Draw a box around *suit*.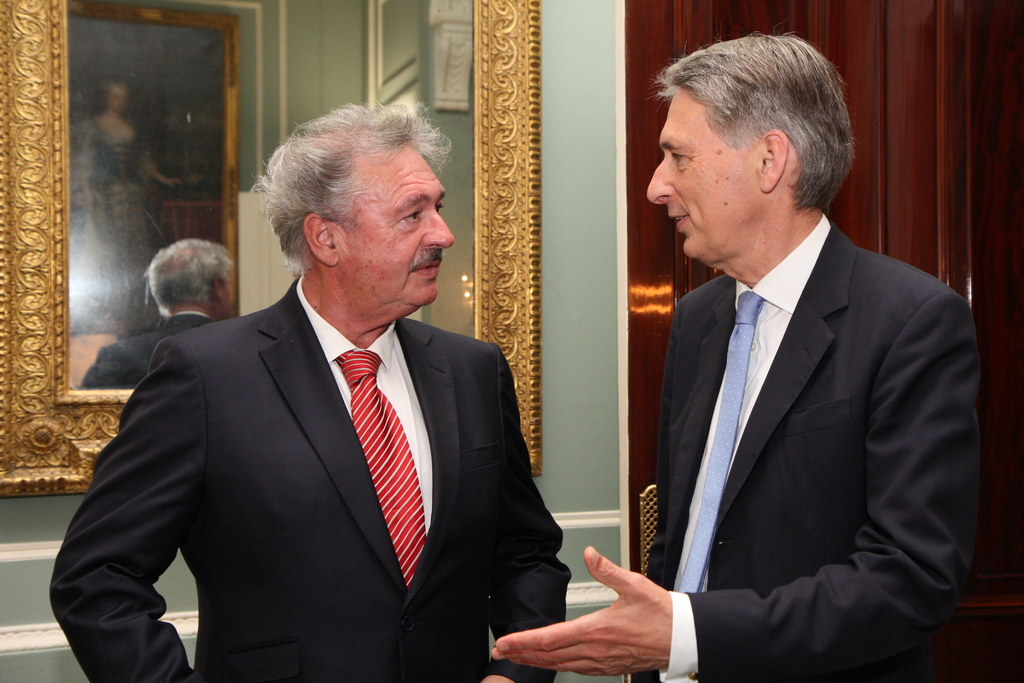
<region>76, 175, 580, 682</region>.
